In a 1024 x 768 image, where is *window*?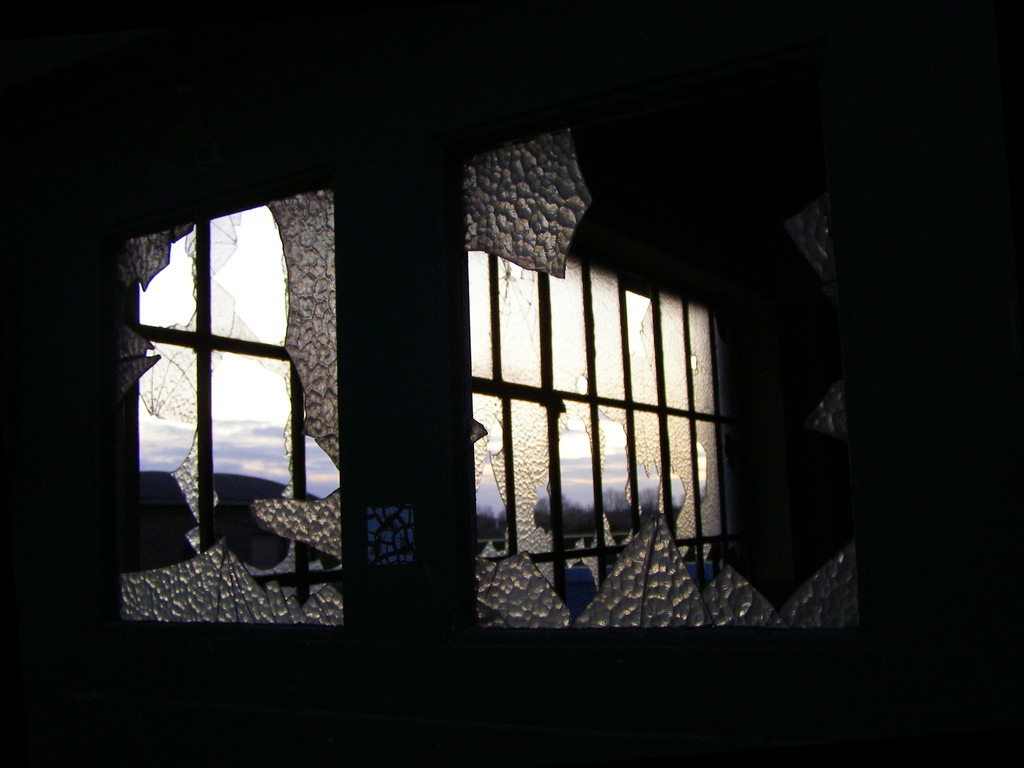
[432, 158, 754, 588].
